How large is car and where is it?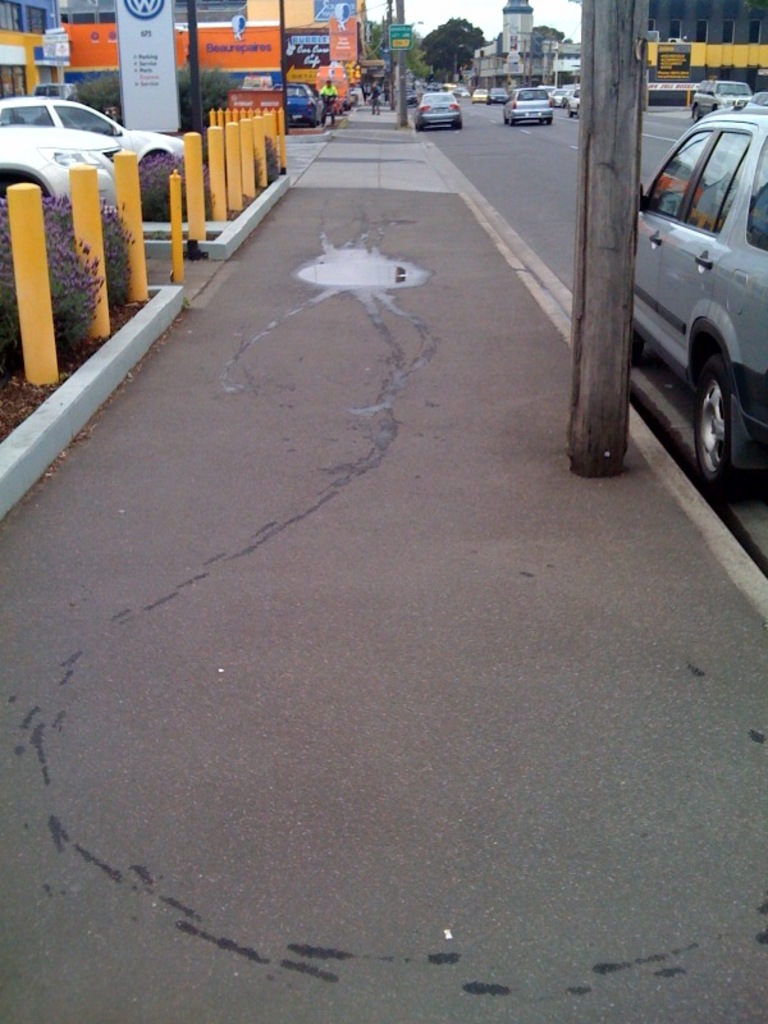
Bounding box: 508/86/549/123.
